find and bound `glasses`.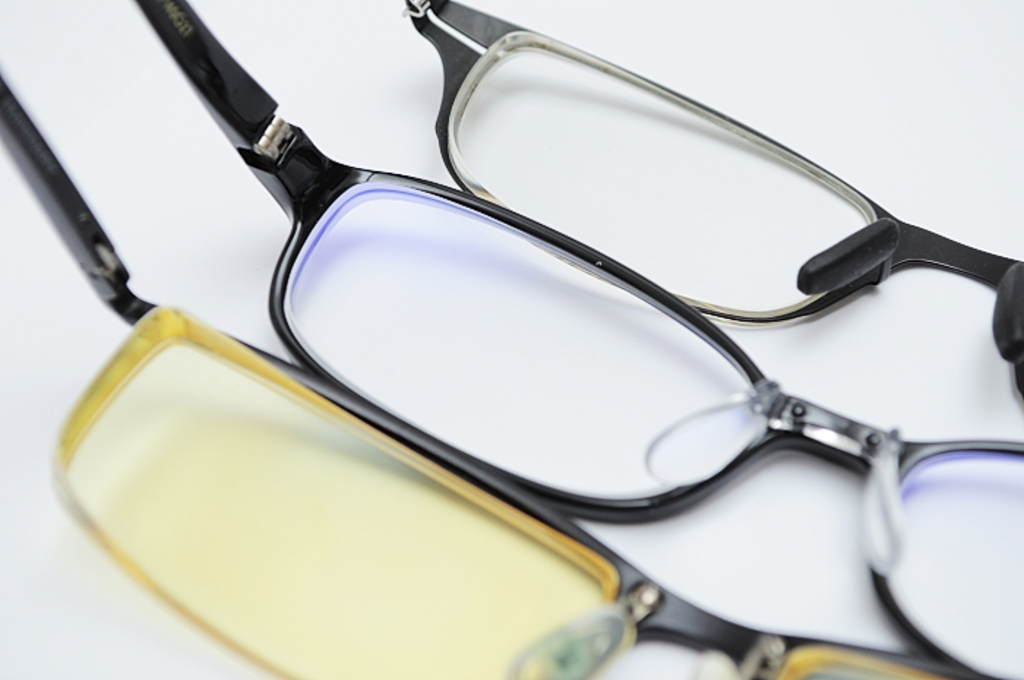
Bound: region(124, 0, 1023, 679).
